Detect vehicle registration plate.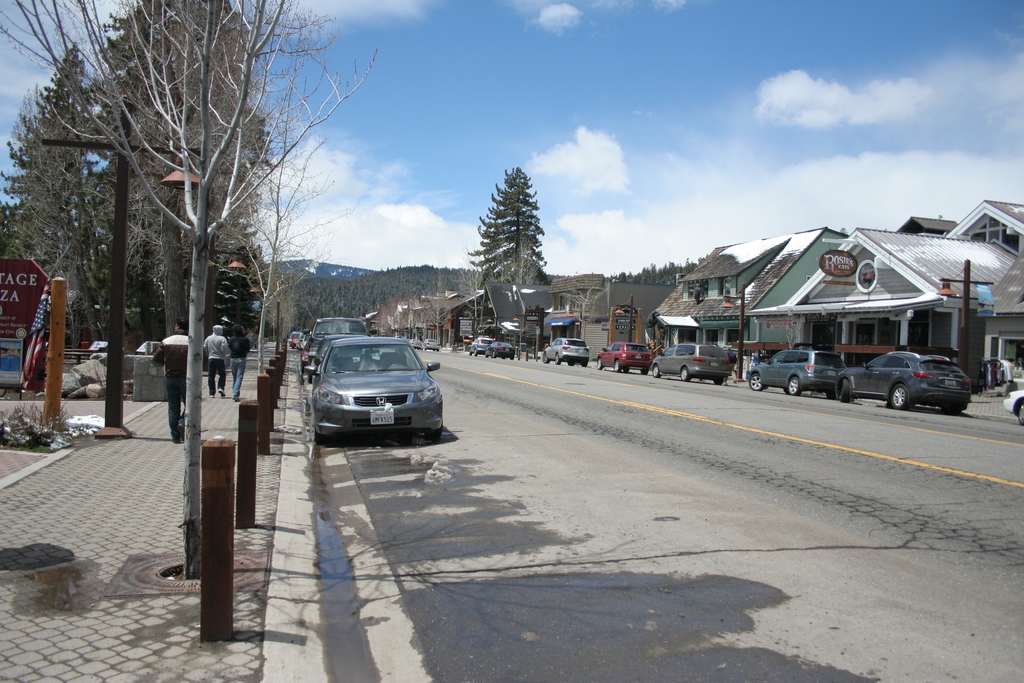
Detected at [left=943, top=374, right=959, bottom=390].
